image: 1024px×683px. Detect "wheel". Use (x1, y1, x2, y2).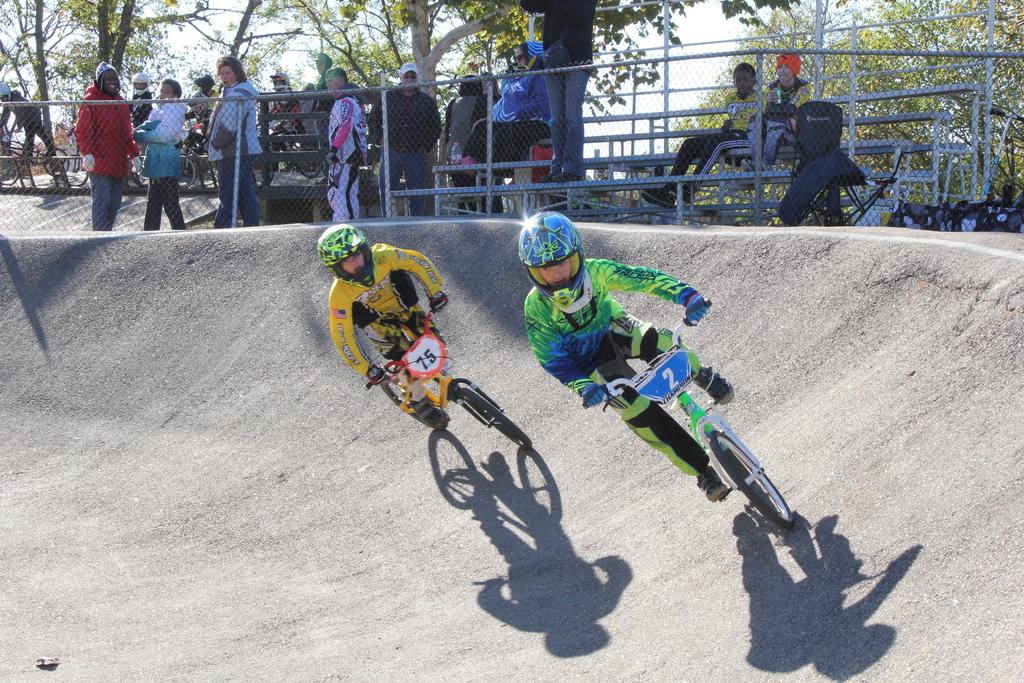
(459, 383, 532, 447).
